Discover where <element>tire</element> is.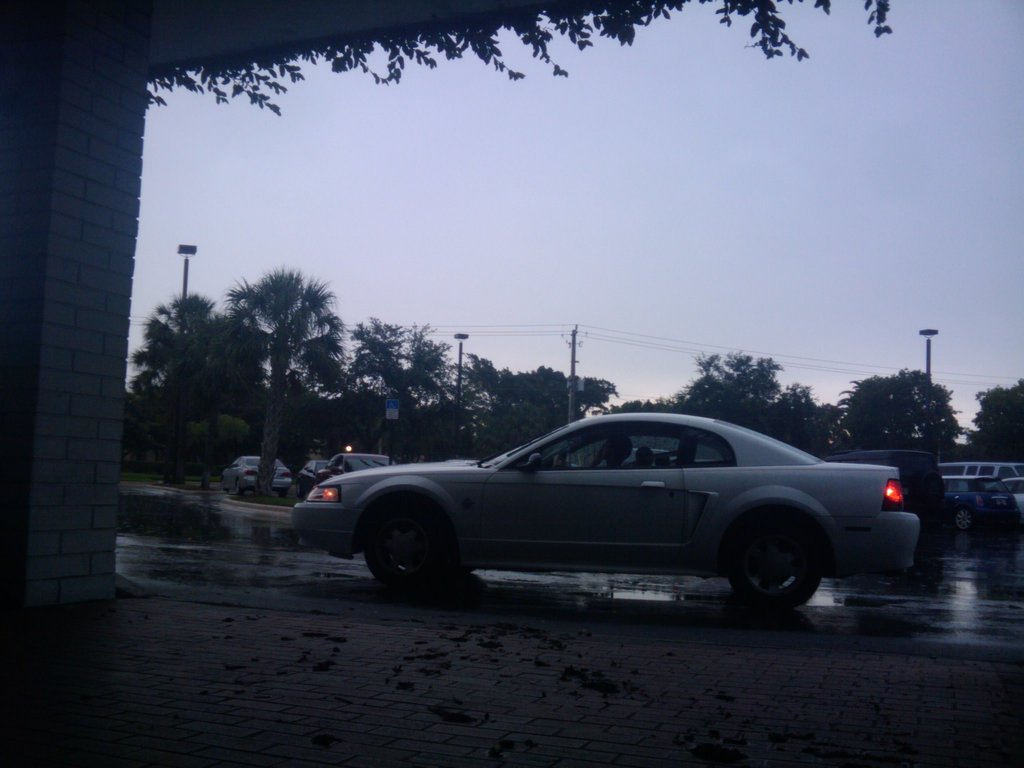
Discovered at <region>365, 498, 452, 610</region>.
